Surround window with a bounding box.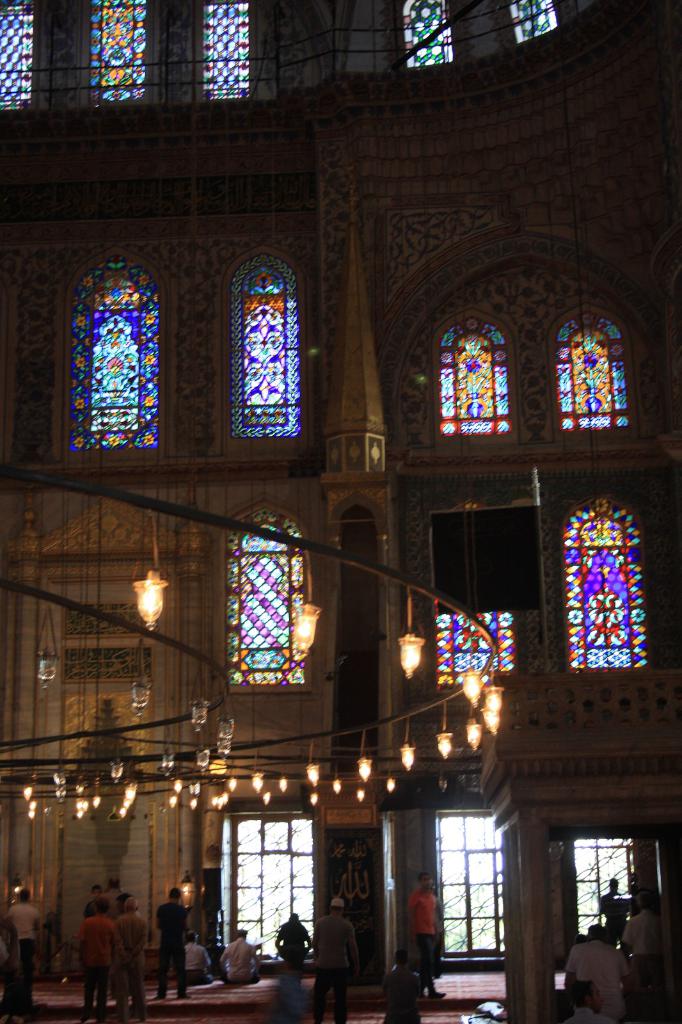
63,260,173,460.
